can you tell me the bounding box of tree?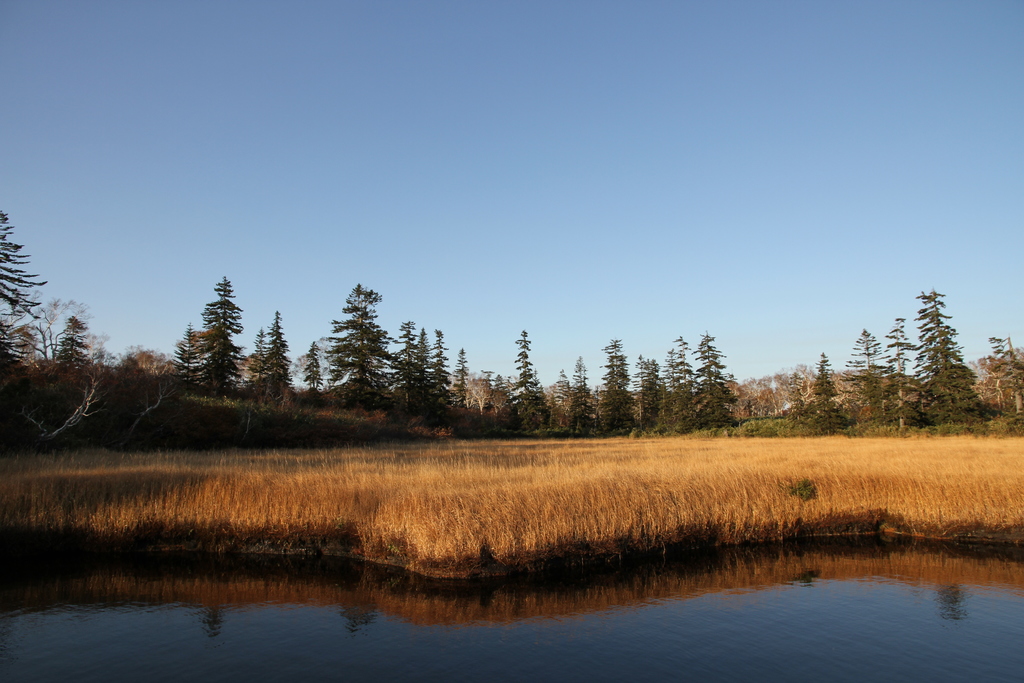
(318, 274, 390, 391).
